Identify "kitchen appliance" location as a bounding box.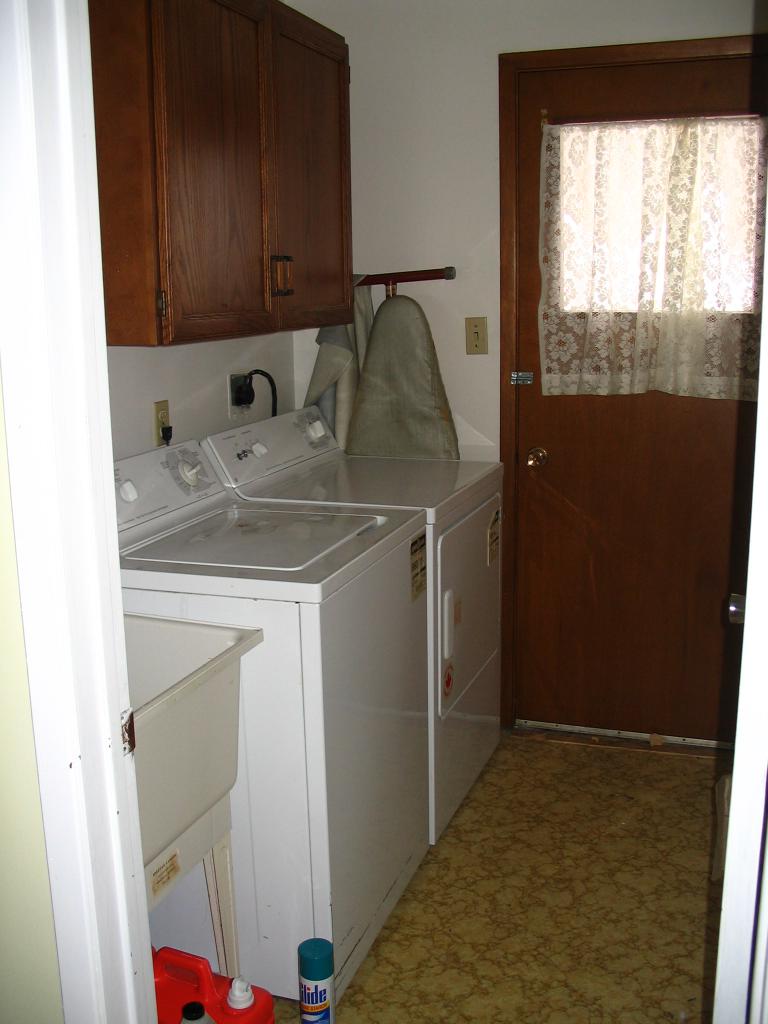
locate(204, 404, 505, 839).
